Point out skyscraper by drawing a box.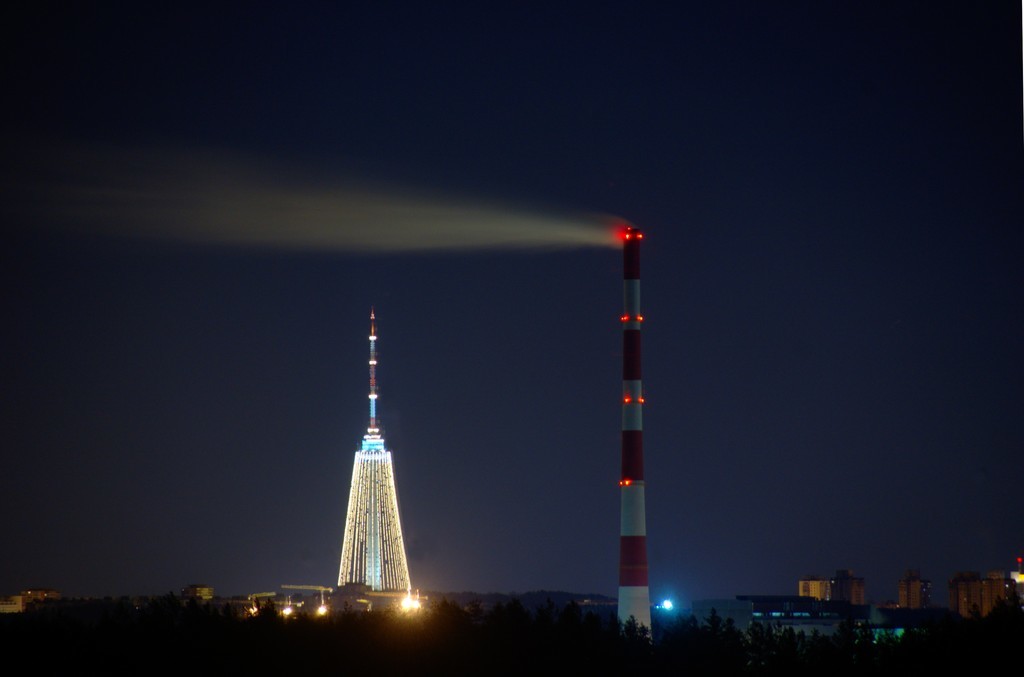
[339,308,411,593].
